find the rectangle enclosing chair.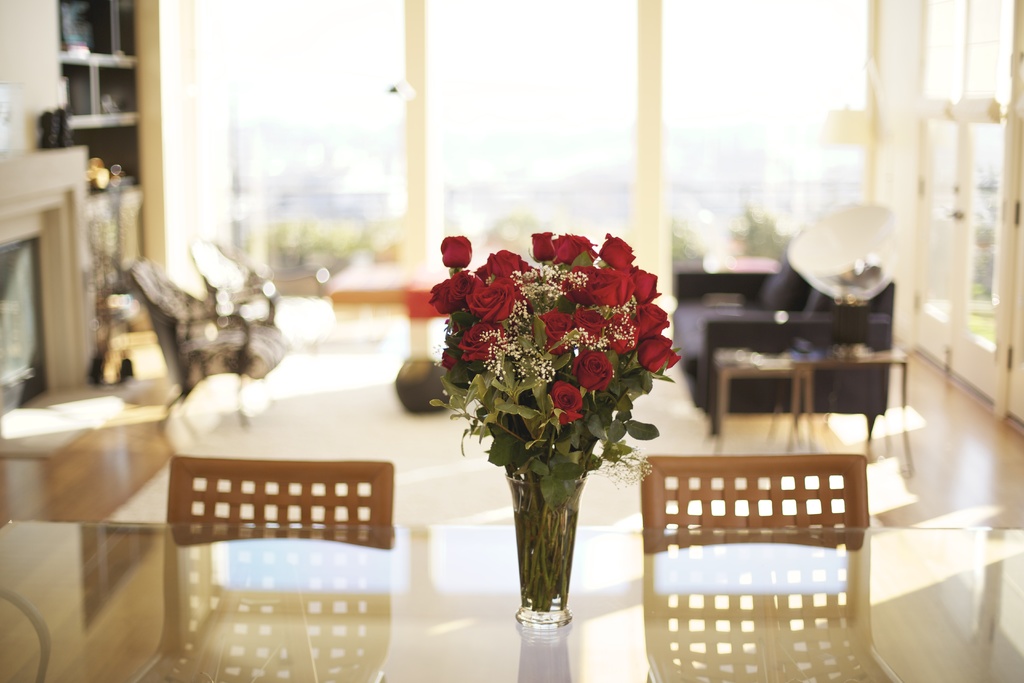
rect(129, 451, 396, 682).
